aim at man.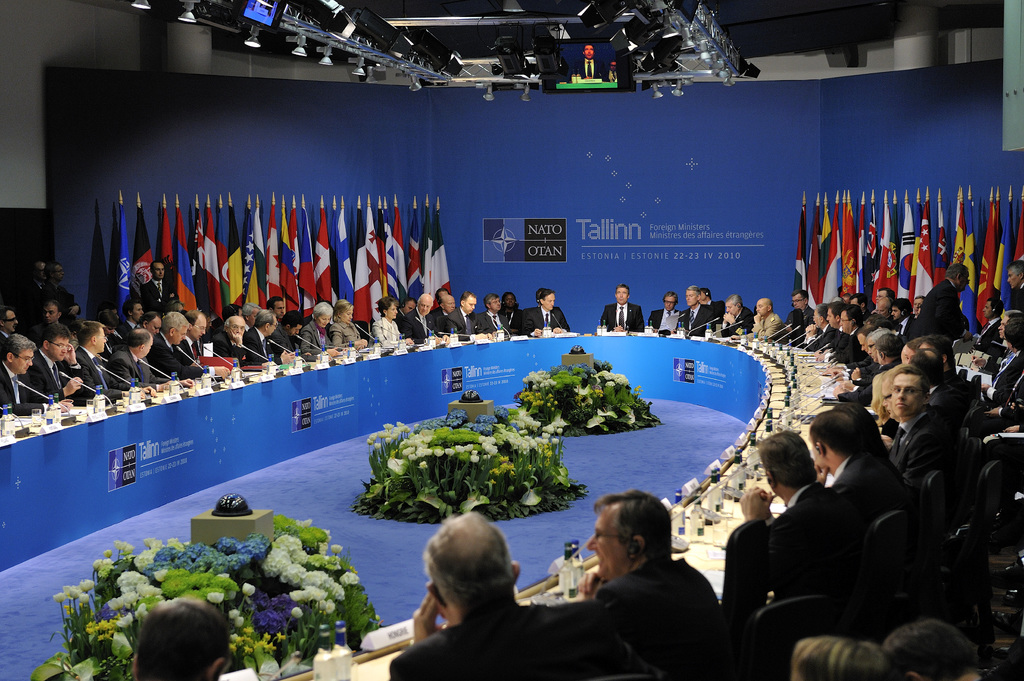
Aimed at 241, 309, 278, 368.
